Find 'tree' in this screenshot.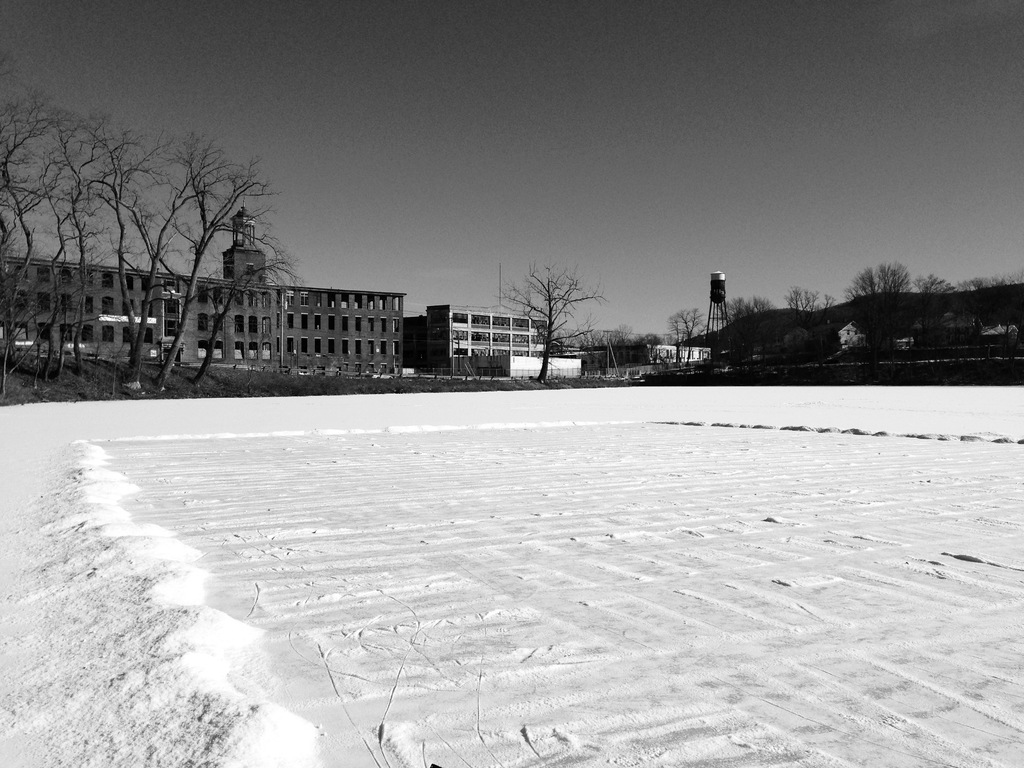
The bounding box for 'tree' is bbox=(508, 255, 600, 365).
